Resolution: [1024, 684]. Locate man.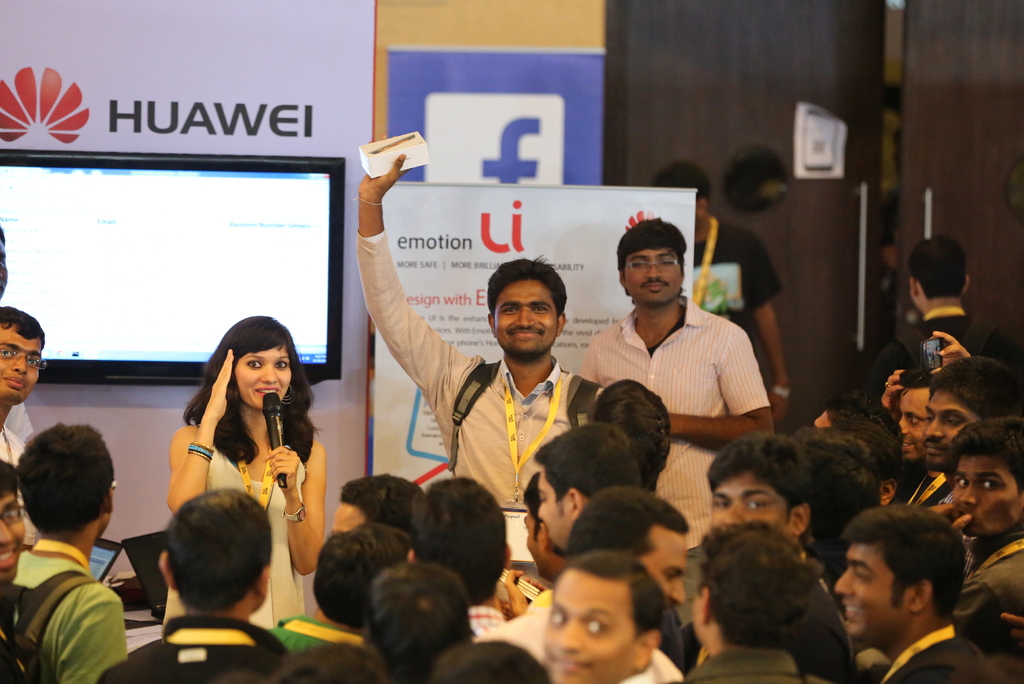
box(831, 506, 1020, 683).
